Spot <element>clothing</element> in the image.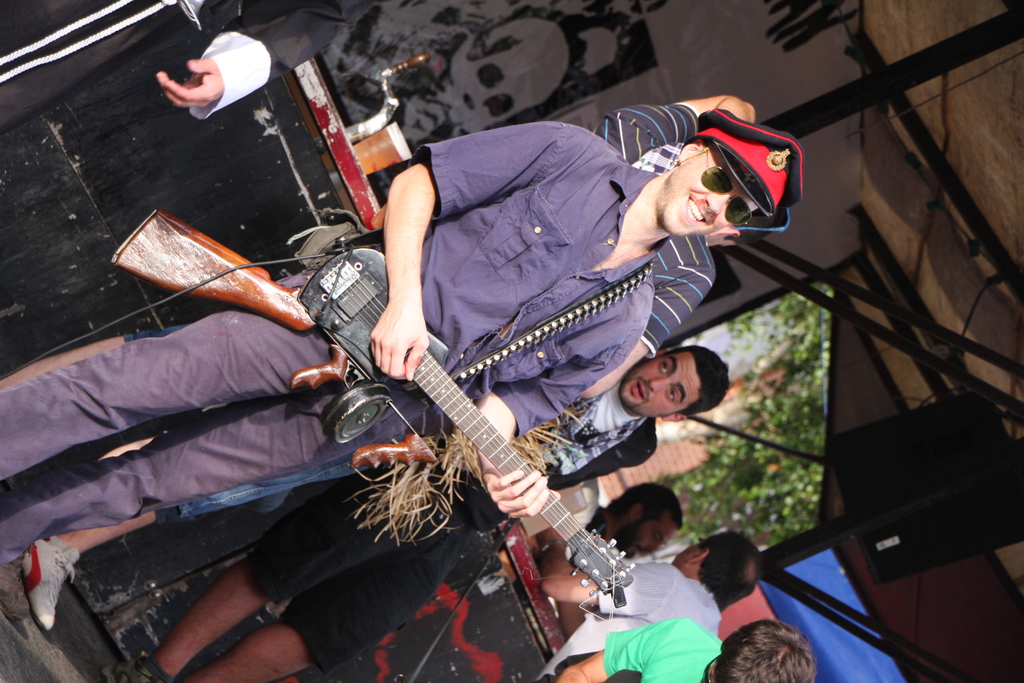
<element>clothing</element> found at BBox(535, 549, 717, 668).
